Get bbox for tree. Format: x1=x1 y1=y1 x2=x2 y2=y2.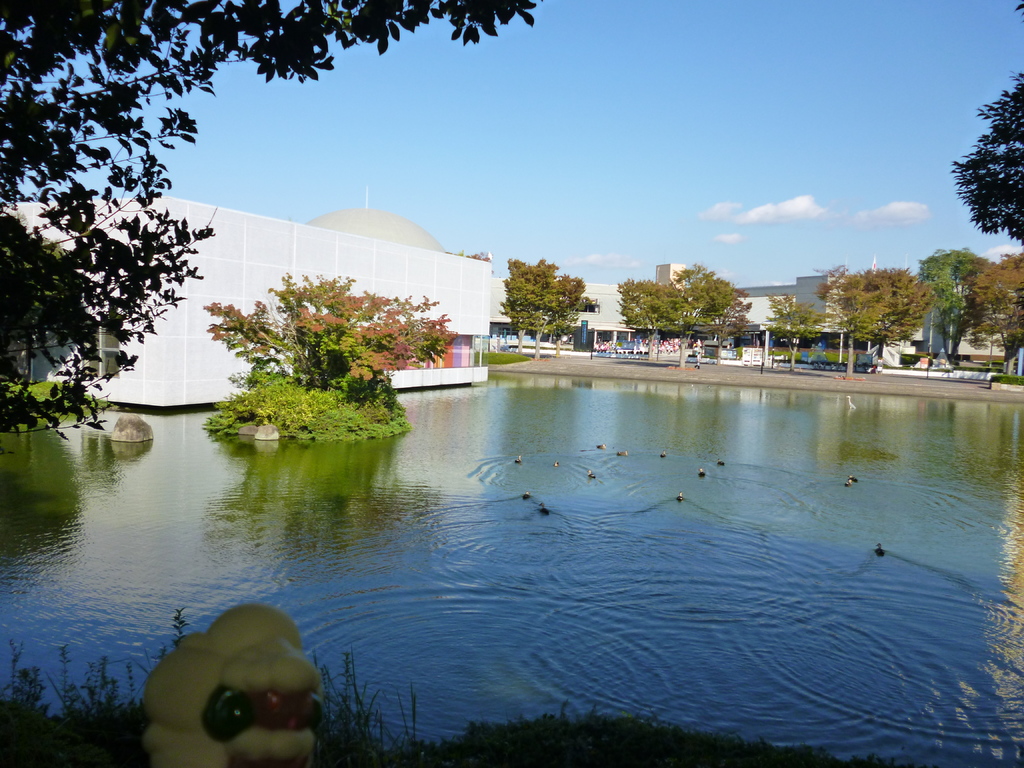
x1=812 y1=258 x2=865 y2=376.
